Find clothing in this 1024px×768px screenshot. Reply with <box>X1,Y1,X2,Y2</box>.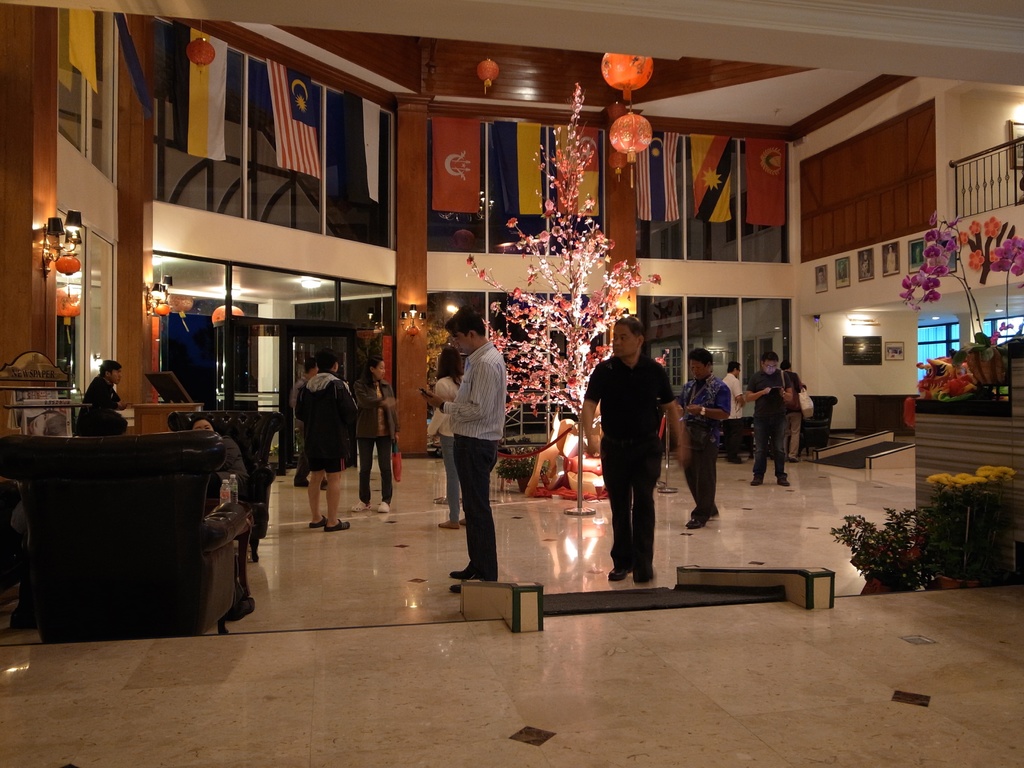
<box>785,363,802,454</box>.
